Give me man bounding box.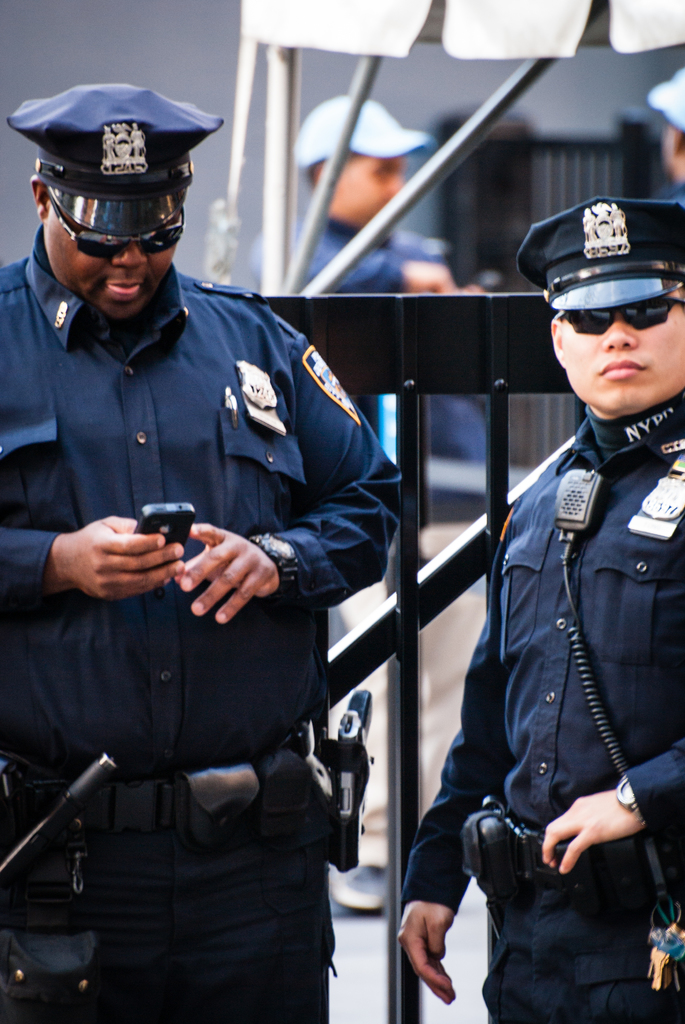
(652, 64, 684, 181).
